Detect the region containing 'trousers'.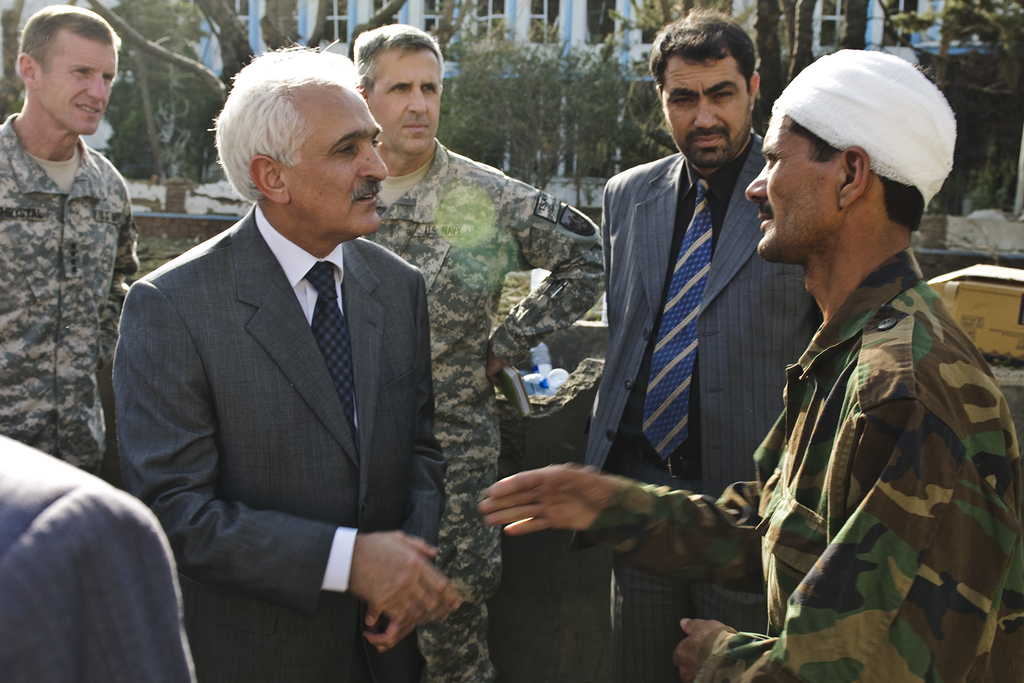
[406, 593, 498, 682].
